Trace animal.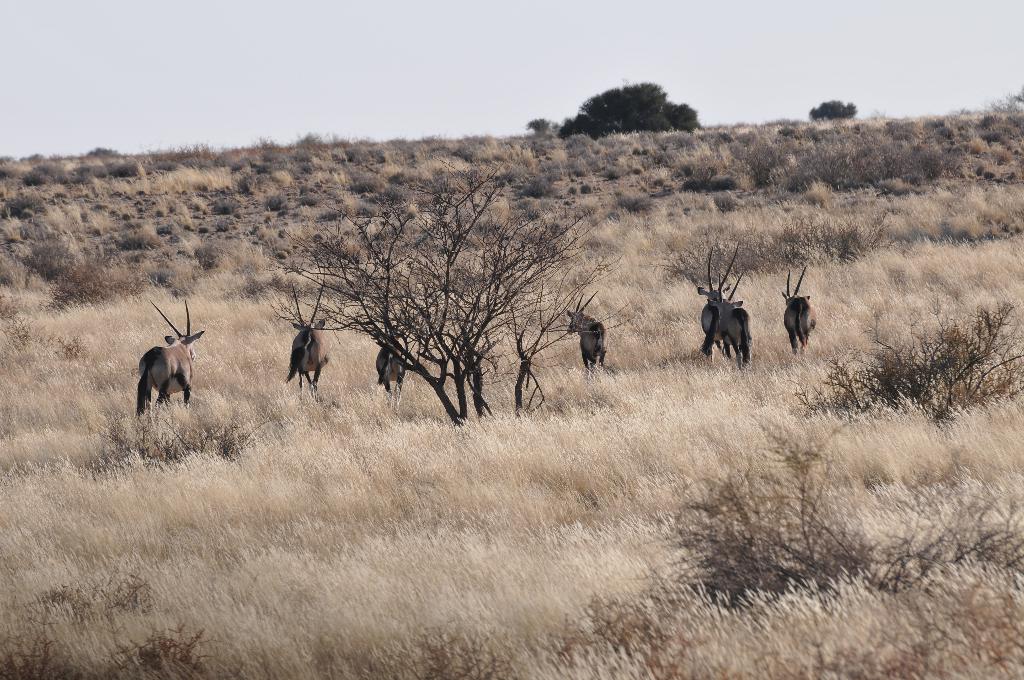
Traced to locate(284, 273, 332, 390).
